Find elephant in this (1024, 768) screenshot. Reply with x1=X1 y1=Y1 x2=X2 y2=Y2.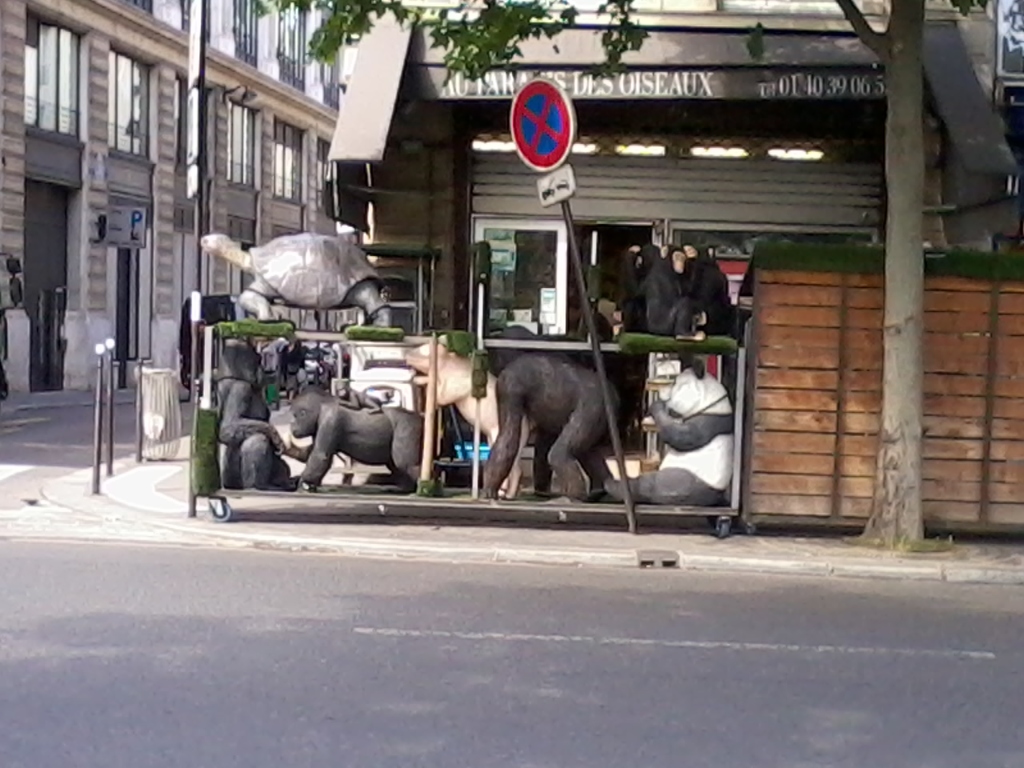
x1=478 y1=332 x2=634 y2=497.
